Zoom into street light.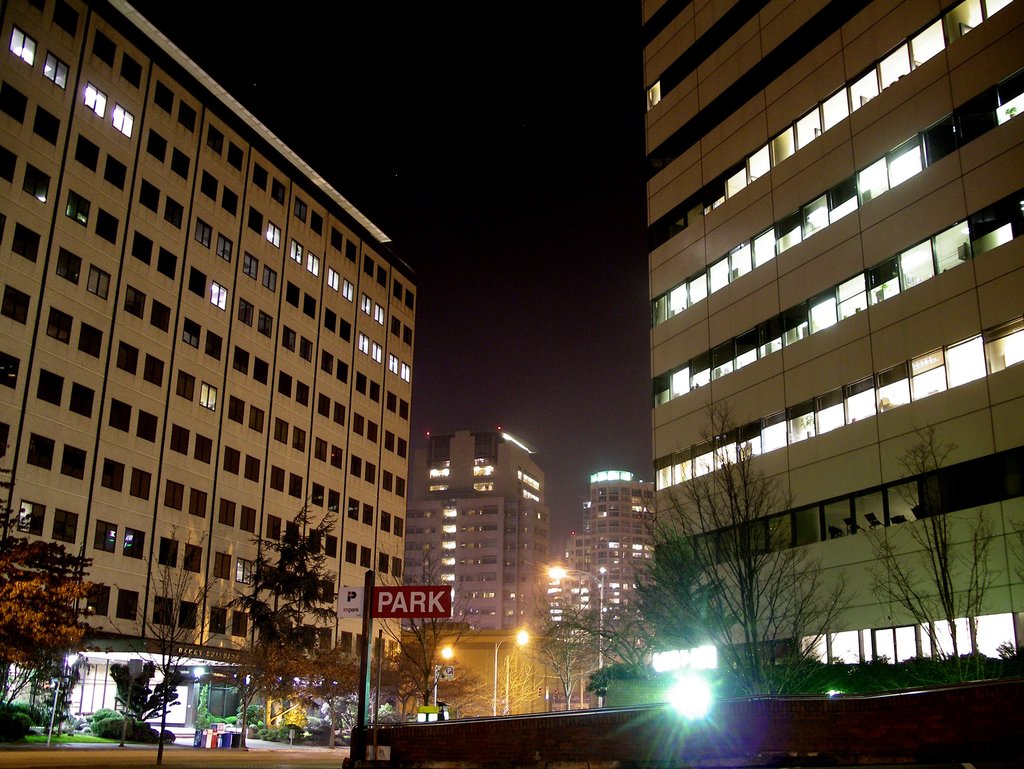
Zoom target: [left=122, top=660, right=147, bottom=752].
